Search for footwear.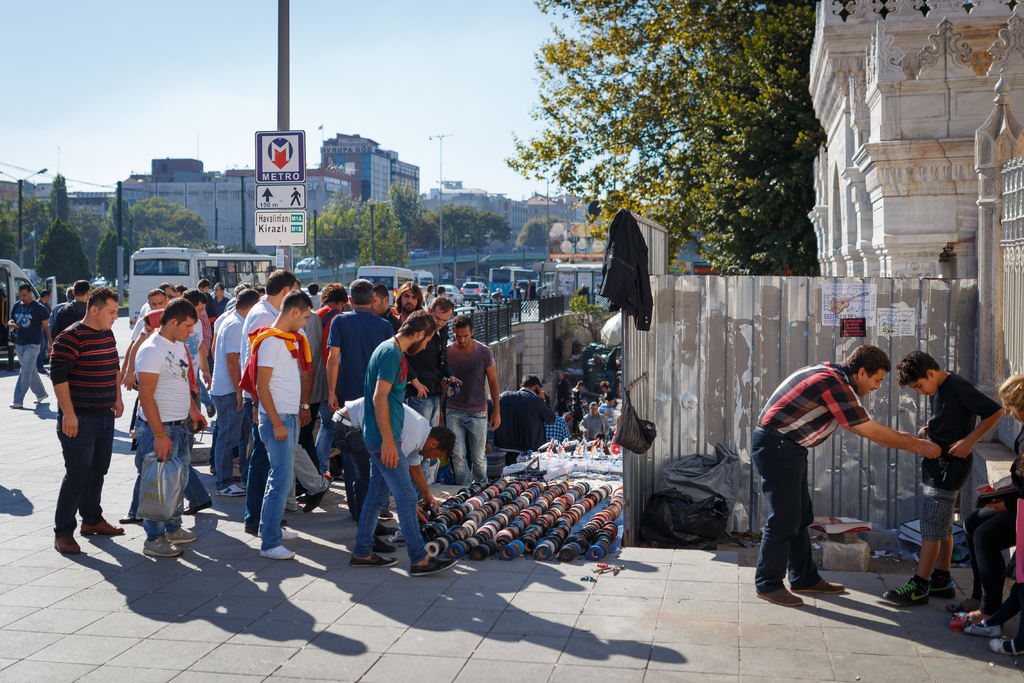
Found at 215 477 248 497.
